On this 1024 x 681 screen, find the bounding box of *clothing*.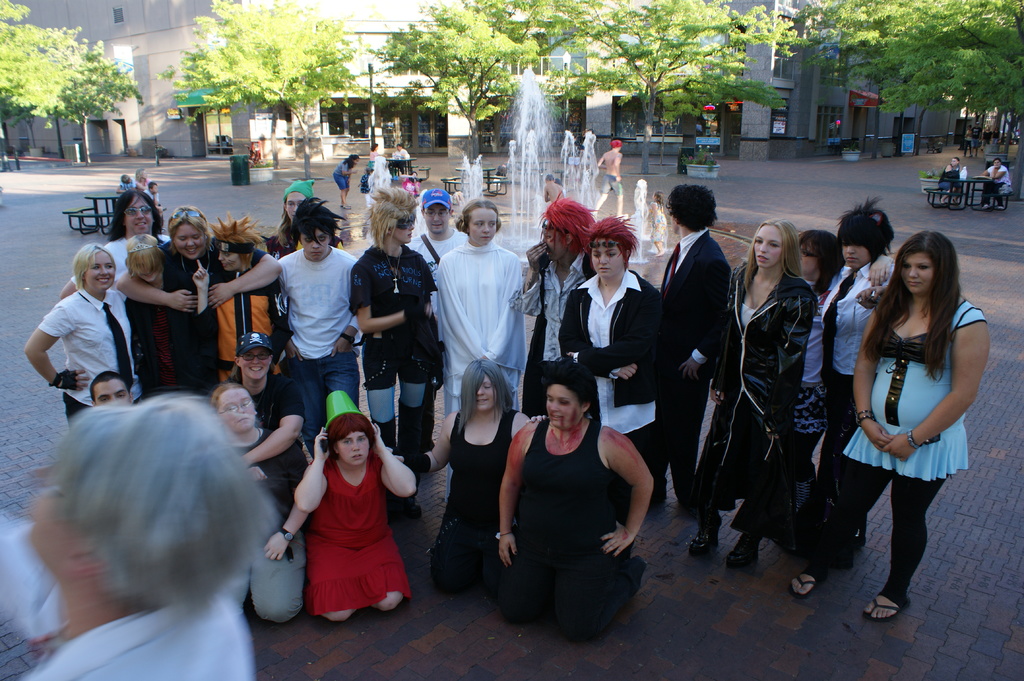
Bounding box: Rect(368, 152, 378, 169).
